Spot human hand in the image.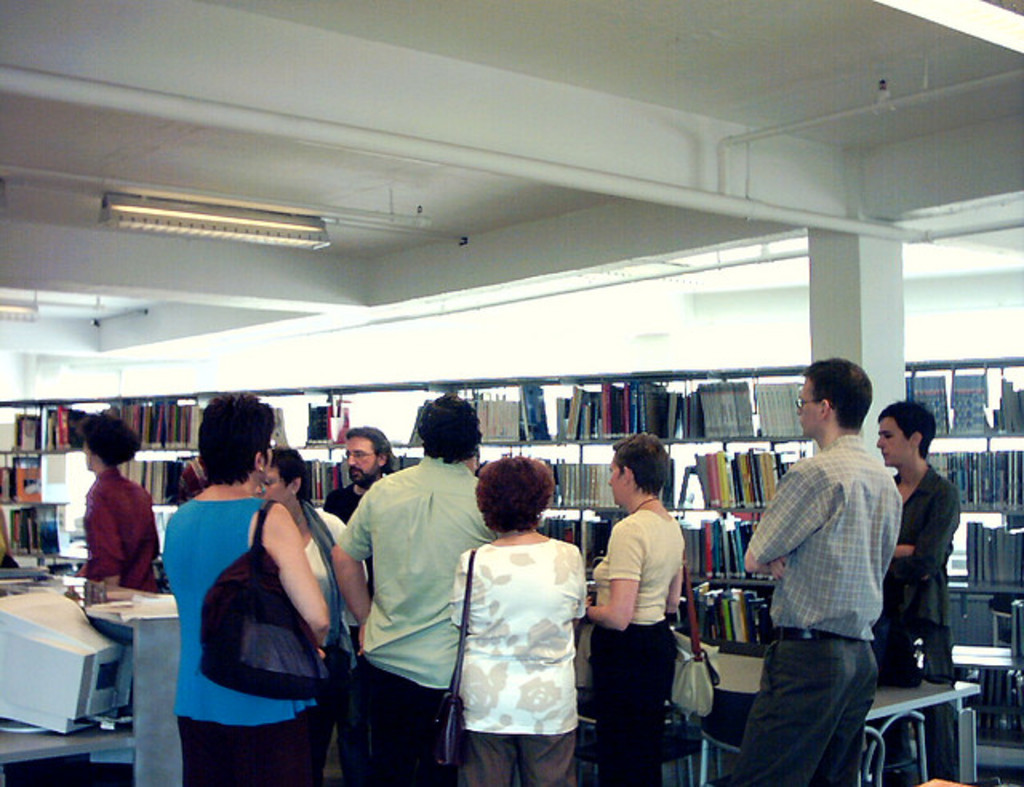
human hand found at box=[890, 544, 920, 557].
